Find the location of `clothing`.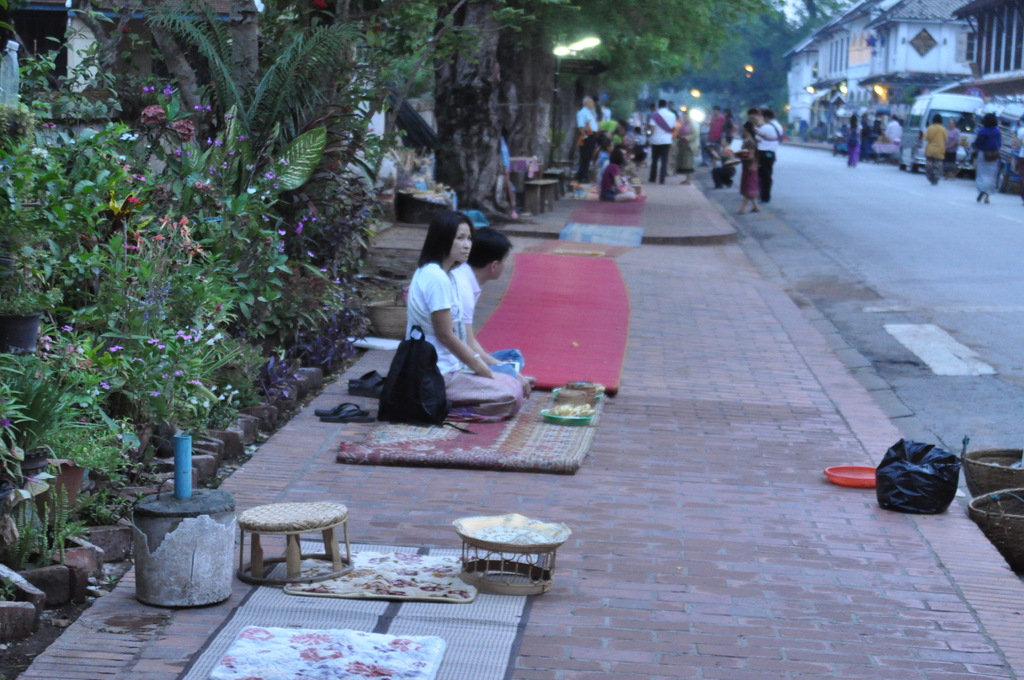
Location: locate(739, 138, 760, 198).
